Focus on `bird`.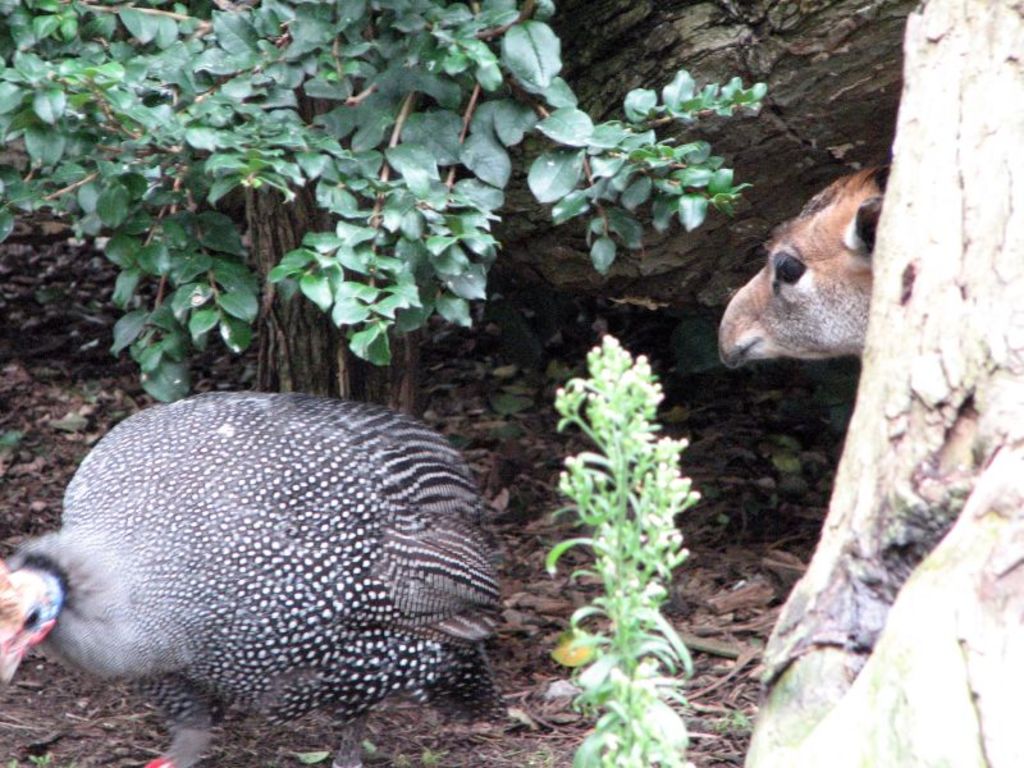
Focused at 46,399,504,751.
